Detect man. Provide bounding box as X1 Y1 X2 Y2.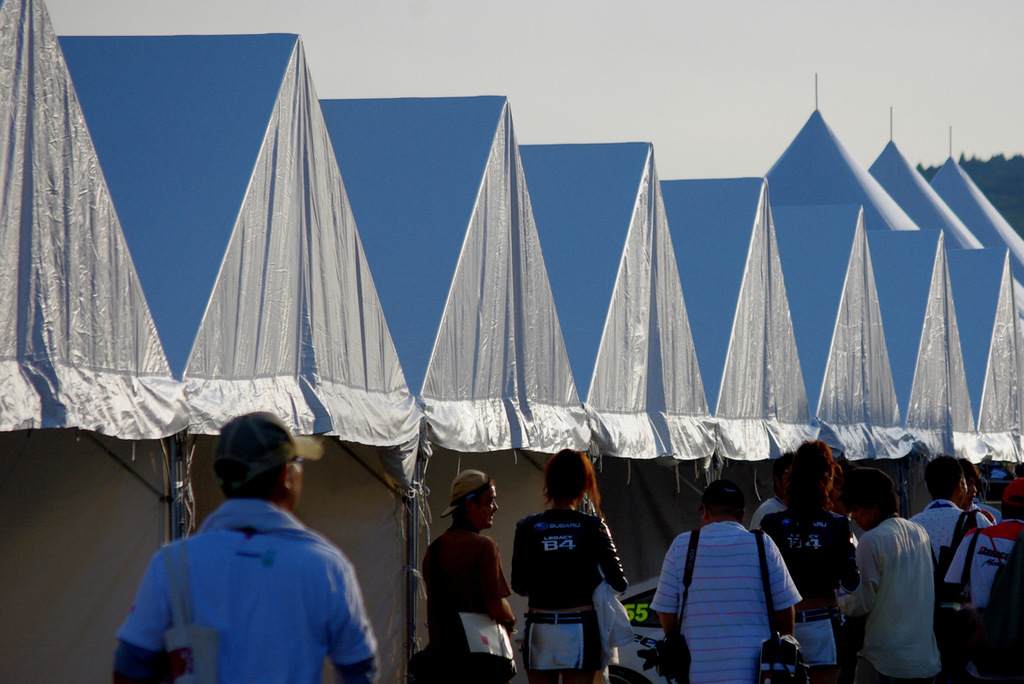
113 410 382 683.
